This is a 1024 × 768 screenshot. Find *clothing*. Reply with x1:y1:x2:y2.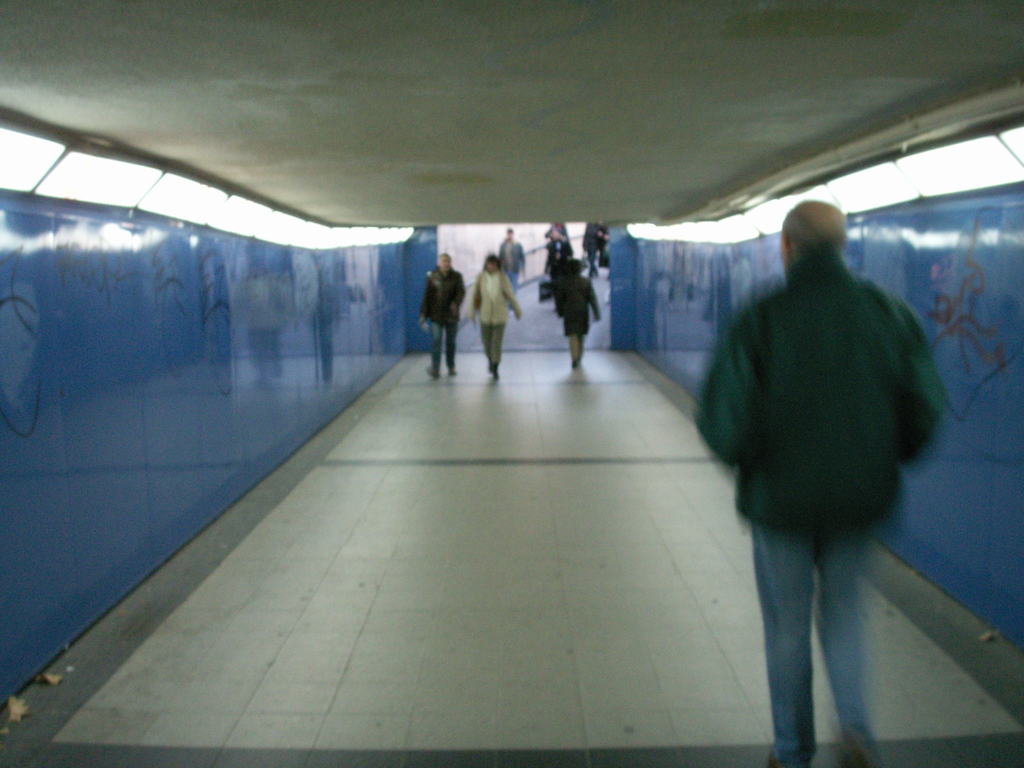
559:274:603:358.
